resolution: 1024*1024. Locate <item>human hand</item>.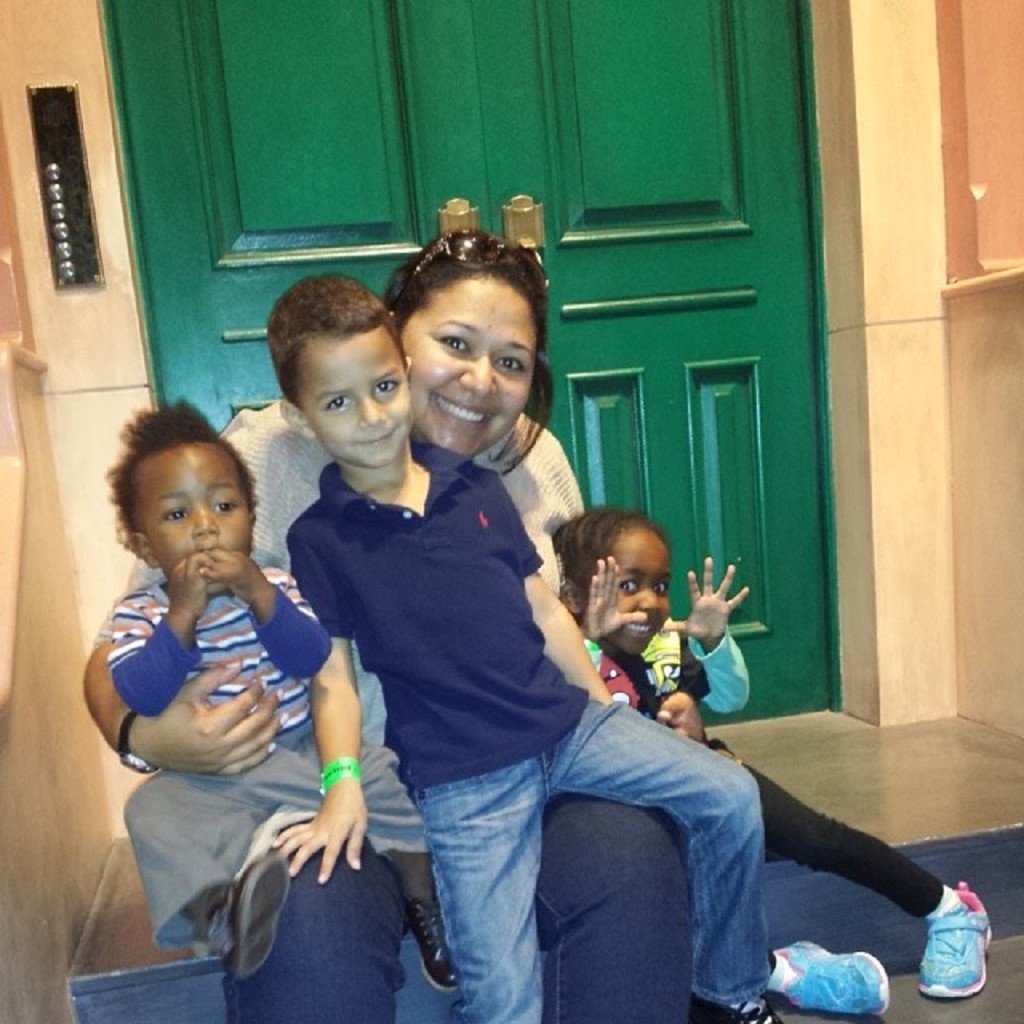
(x1=653, y1=688, x2=709, y2=744).
